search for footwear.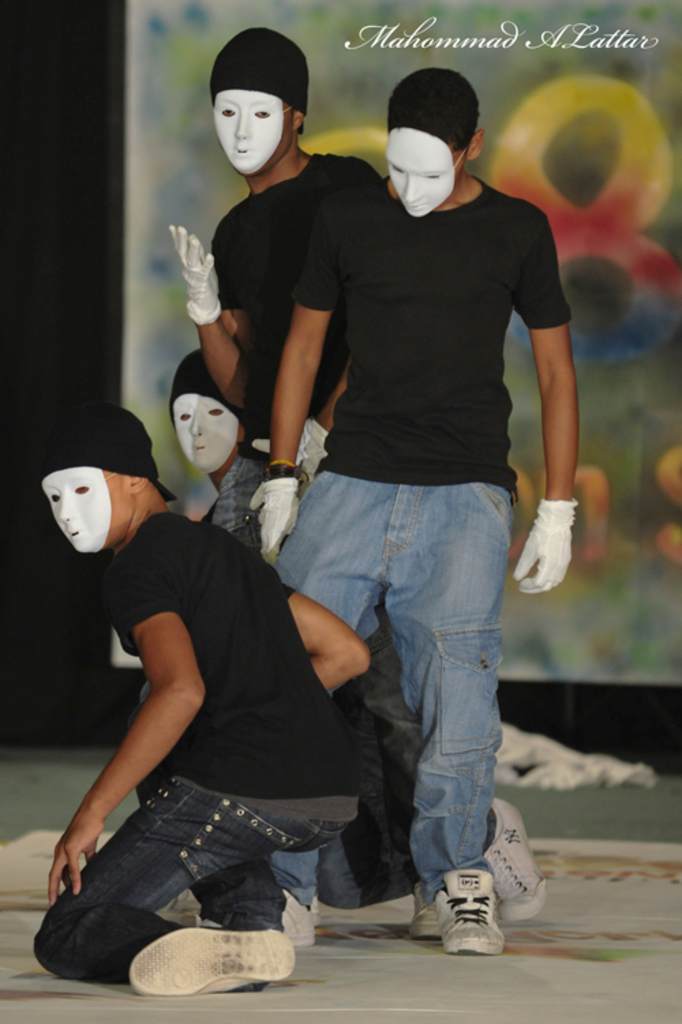
Found at pyautogui.locateOnScreen(480, 798, 552, 929).
